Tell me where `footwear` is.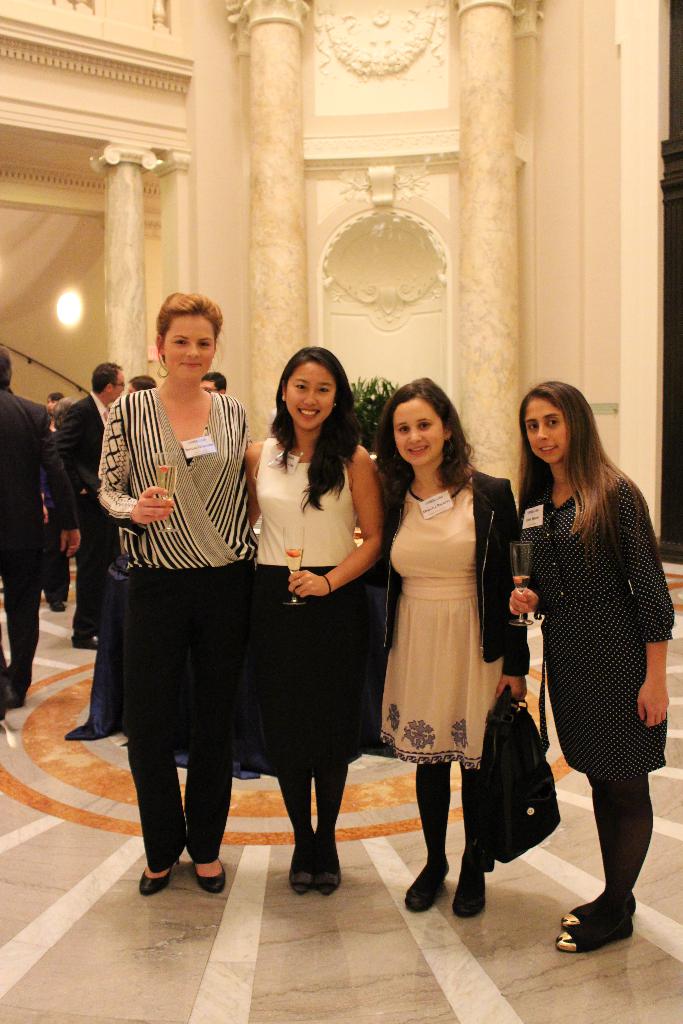
`footwear` is at [x1=284, y1=819, x2=344, y2=905].
